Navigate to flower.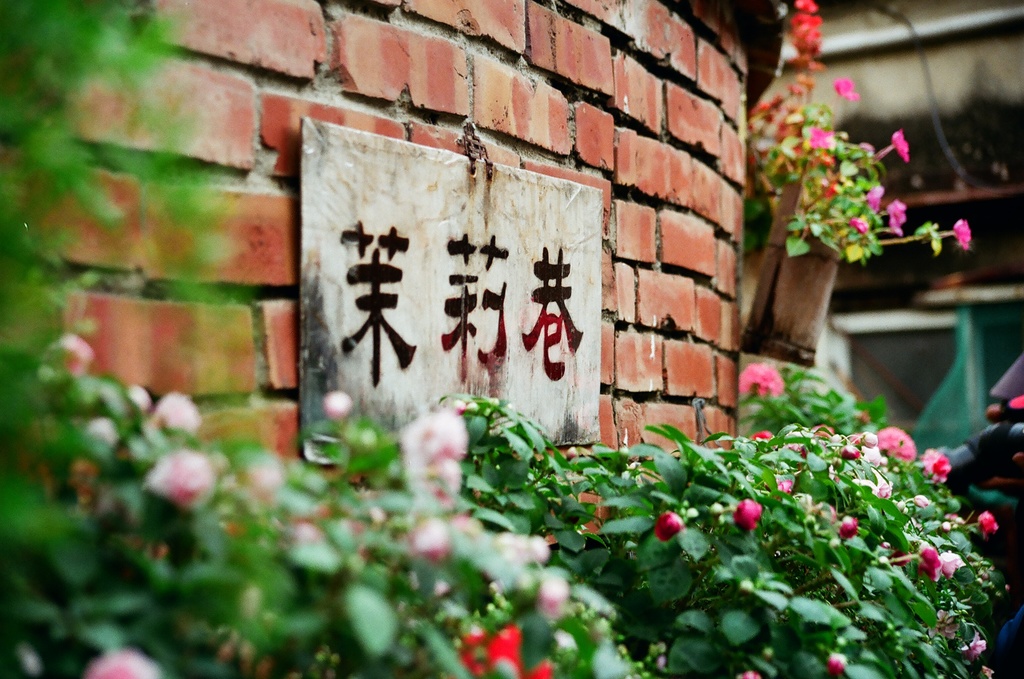
Navigation target: select_region(732, 495, 762, 529).
